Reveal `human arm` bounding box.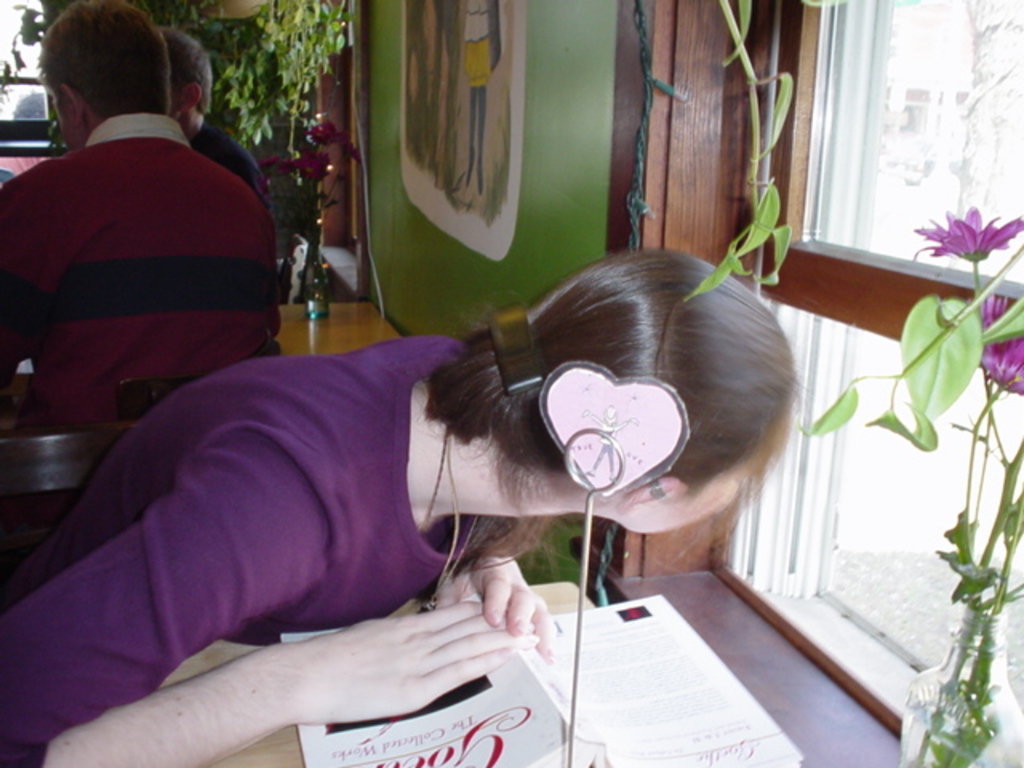
Revealed: [x1=0, y1=466, x2=539, y2=766].
